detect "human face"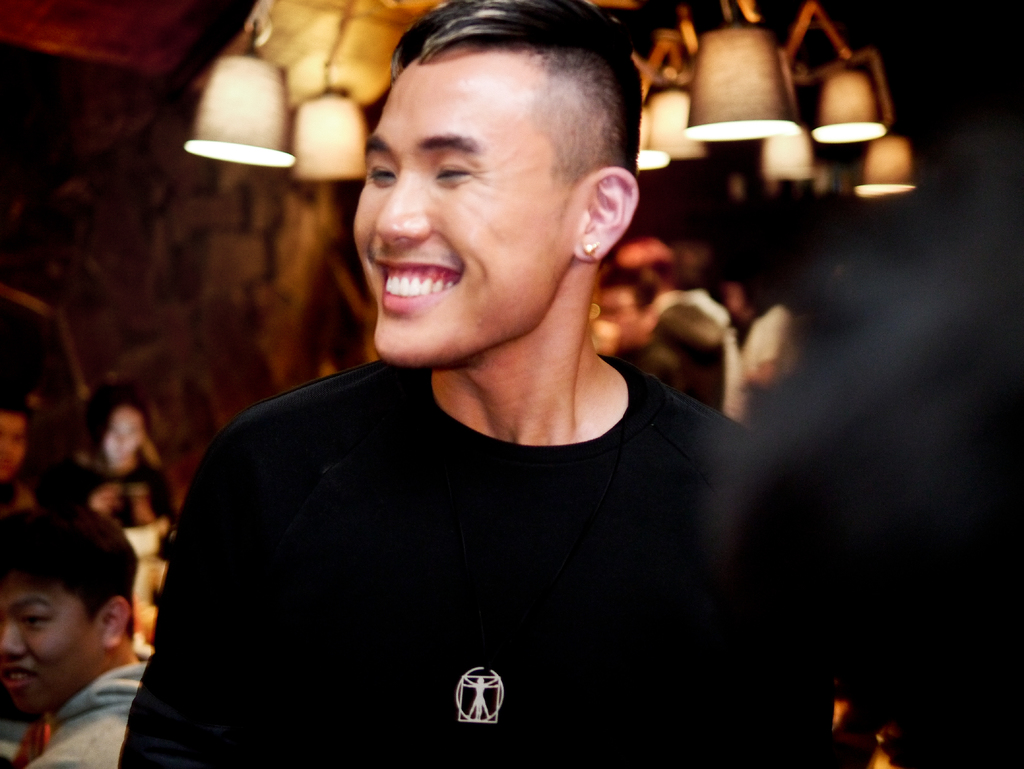
l=724, t=282, r=753, b=321
